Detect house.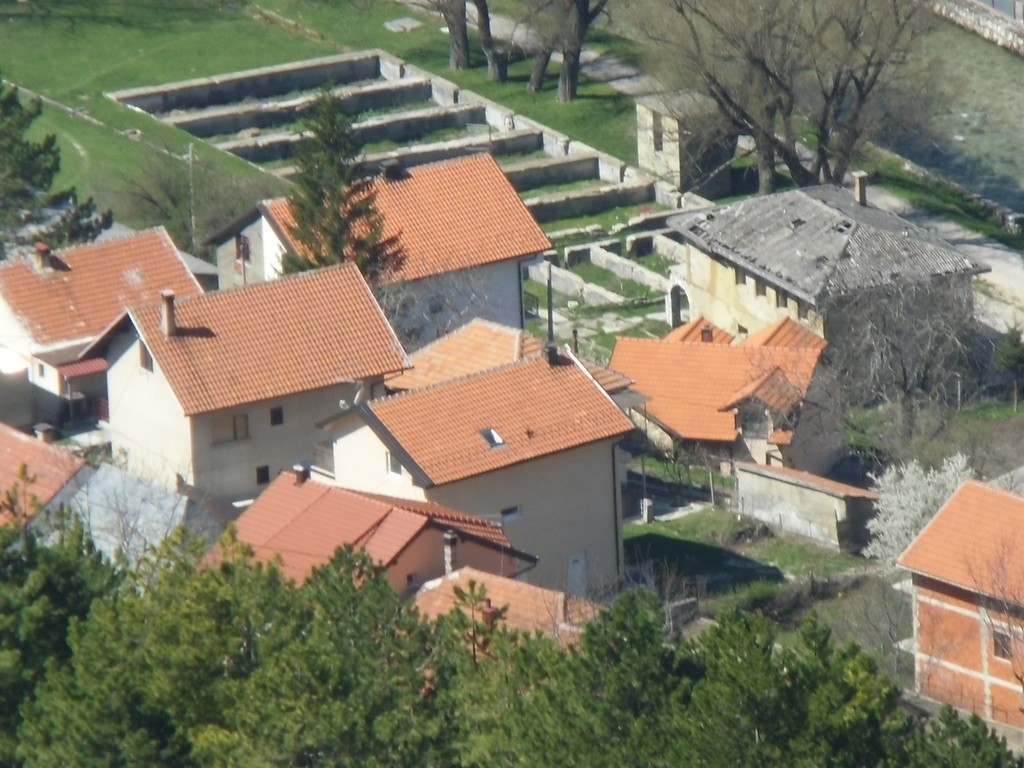
Detected at BBox(198, 468, 511, 605).
